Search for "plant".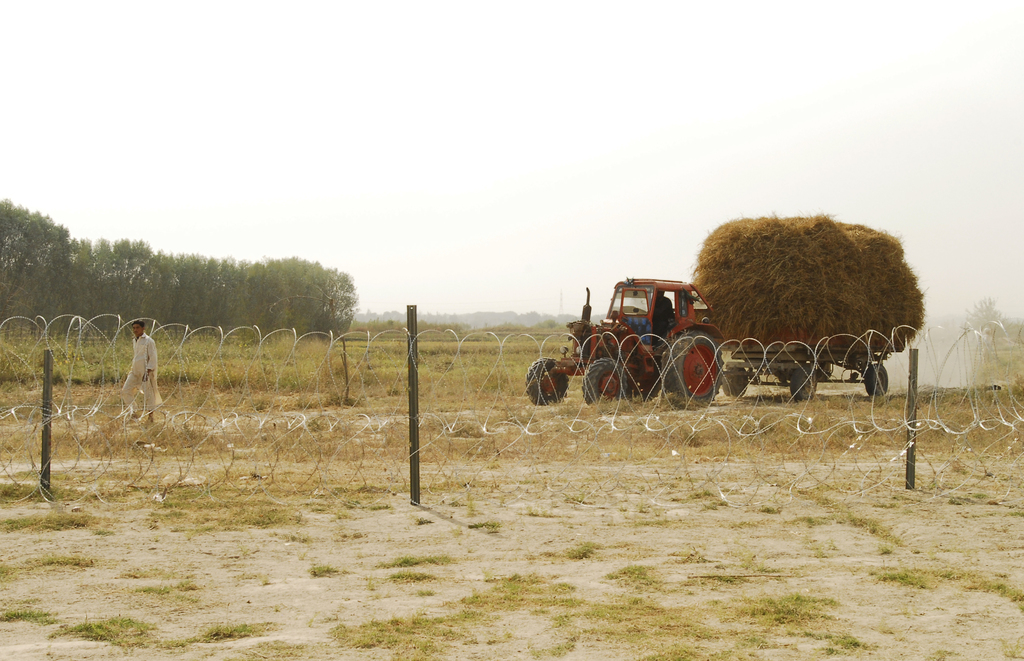
Found at rect(344, 475, 383, 500).
